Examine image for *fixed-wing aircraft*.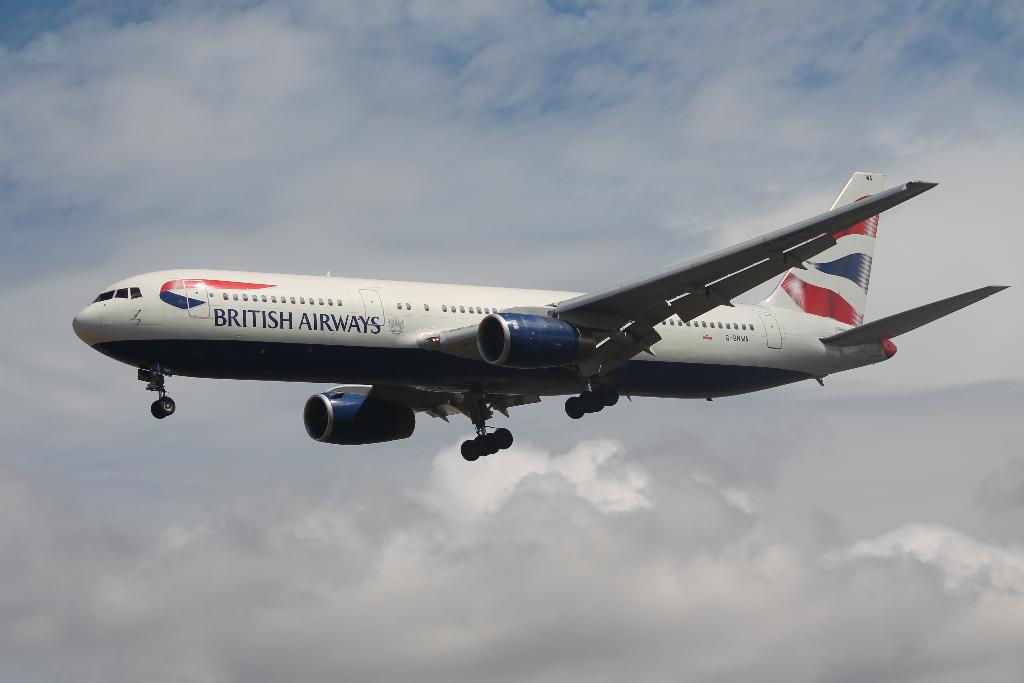
Examination result: bbox(74, 170, 1009, 462).
